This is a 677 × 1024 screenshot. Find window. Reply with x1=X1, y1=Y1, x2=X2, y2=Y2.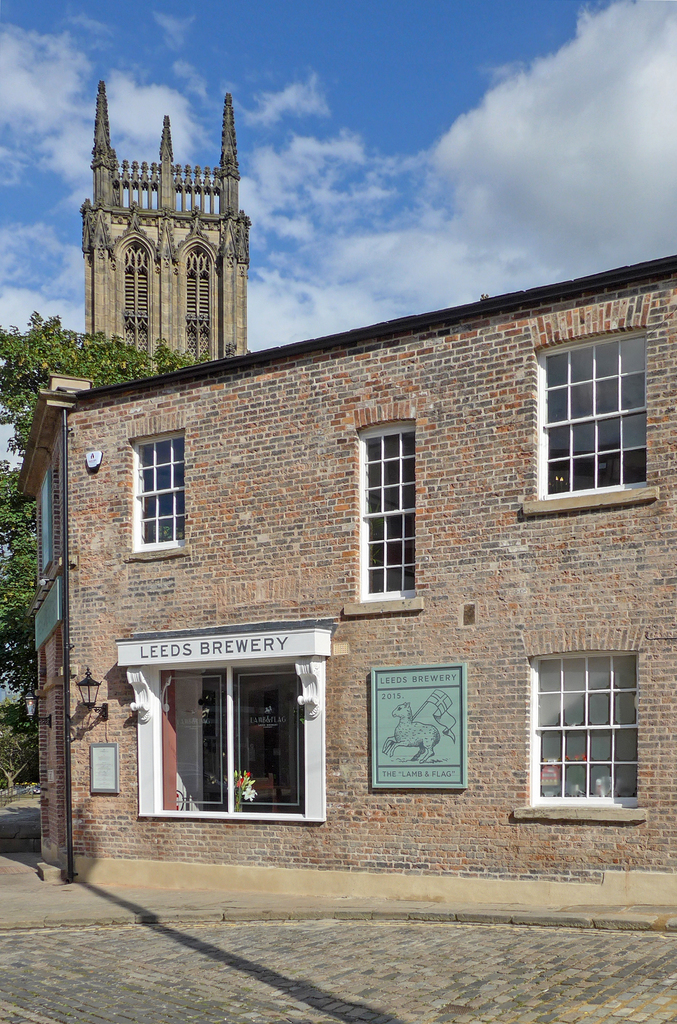
x1=343, y1=399, x2=422, y2=616.
